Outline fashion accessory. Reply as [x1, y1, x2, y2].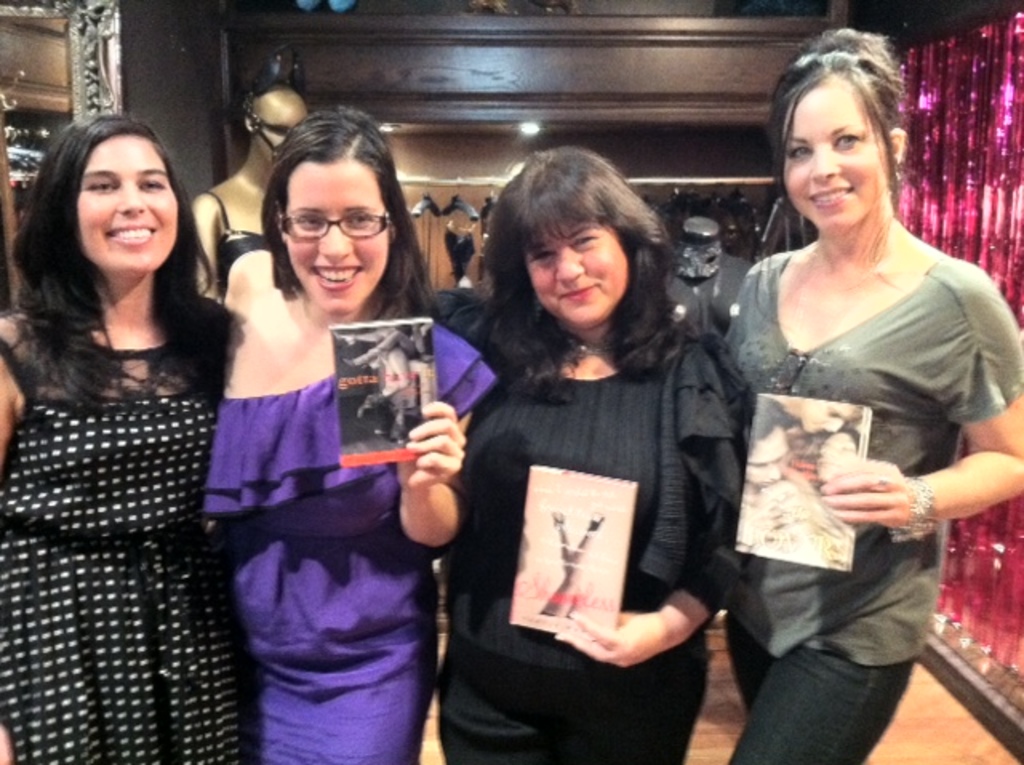
[274, 195, 400, 245].
